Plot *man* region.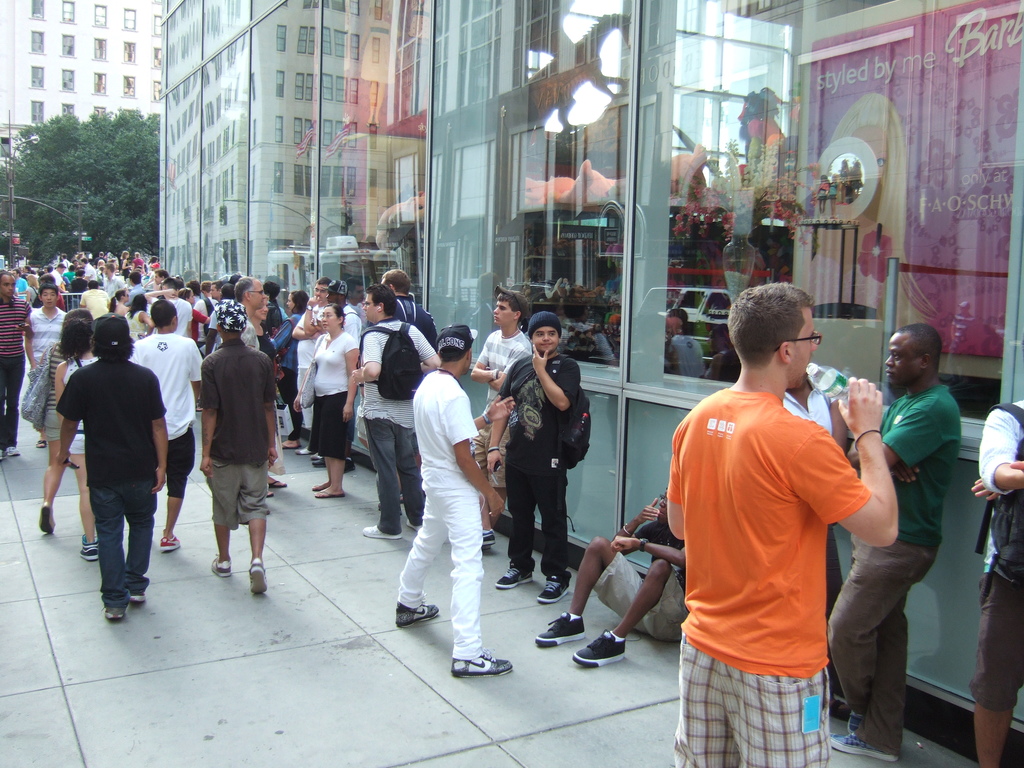
Plotted at (203, 301, 274, 594).
